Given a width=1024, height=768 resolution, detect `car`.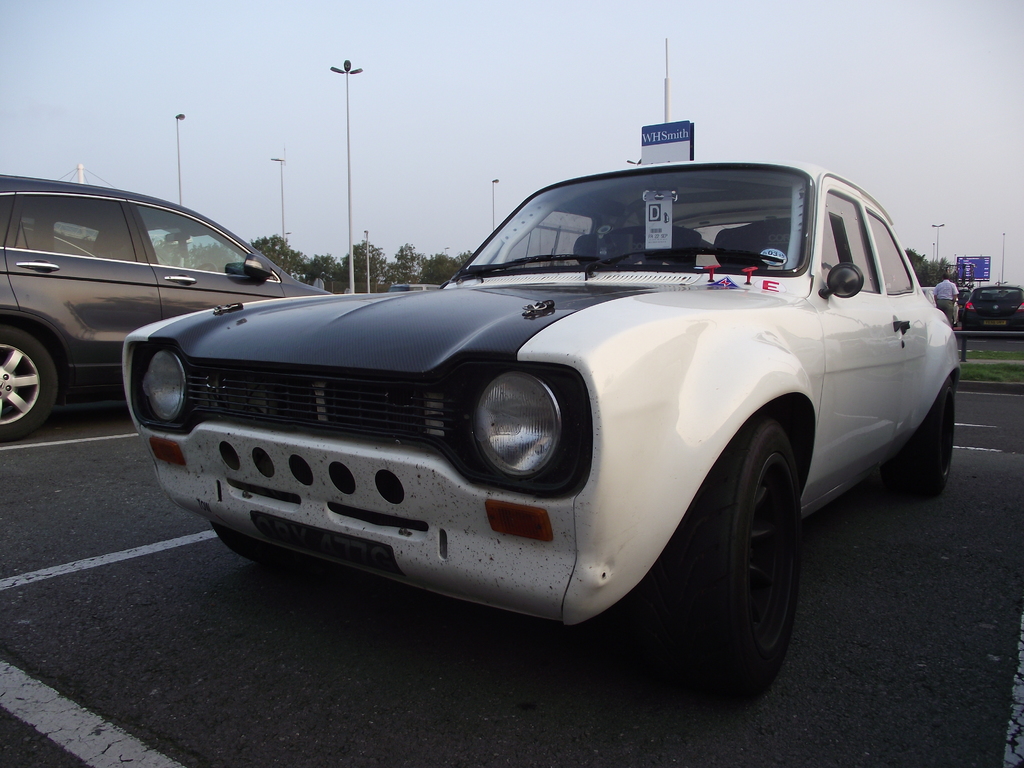
x1=0, y1=172, x2=326, y2=444.
